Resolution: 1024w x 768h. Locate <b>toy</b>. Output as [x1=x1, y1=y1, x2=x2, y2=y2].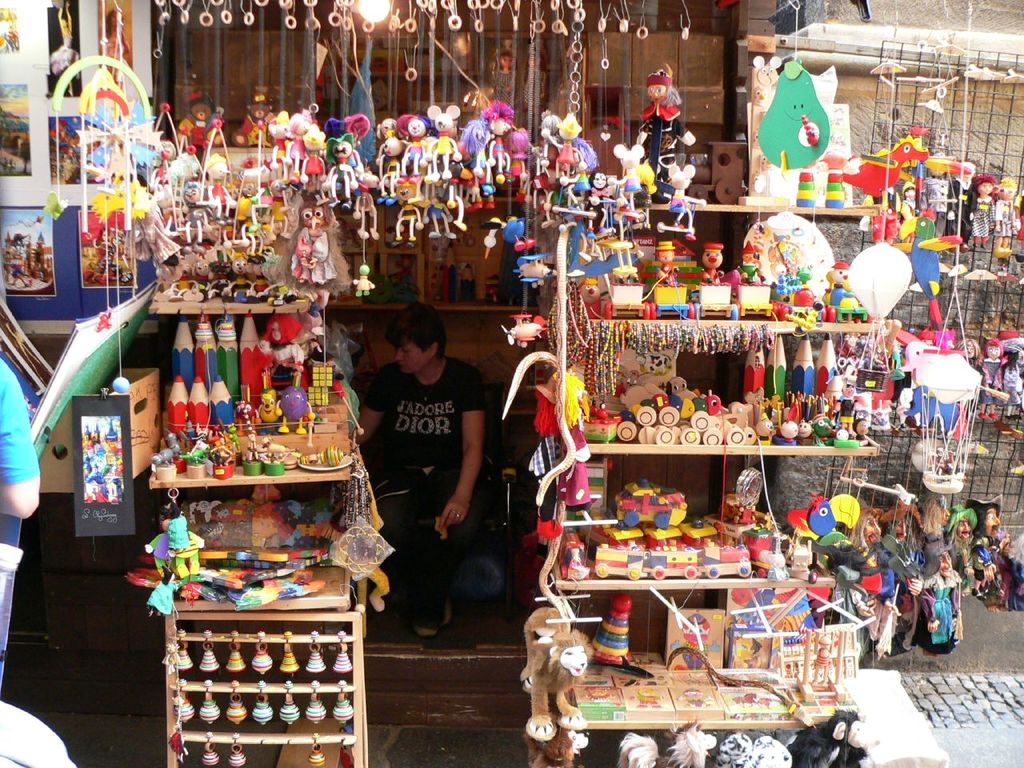
[x1=610, y1=730, x2=666, y2=767].
